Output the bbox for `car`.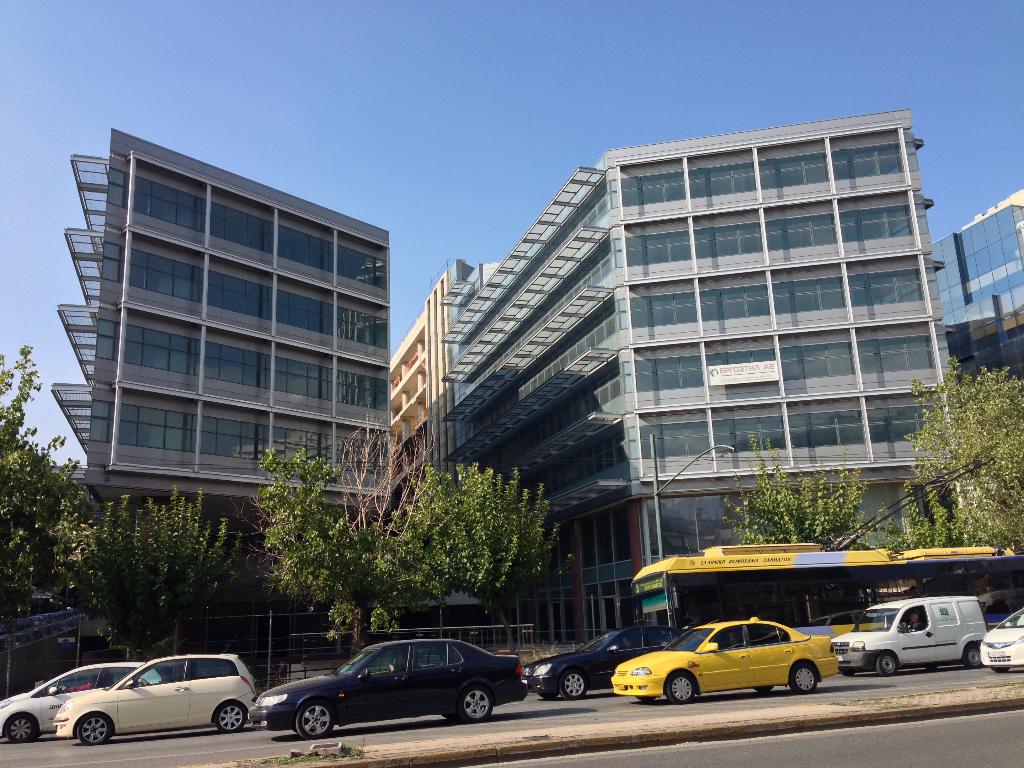
l=0, t=664, r=166, b=743.
